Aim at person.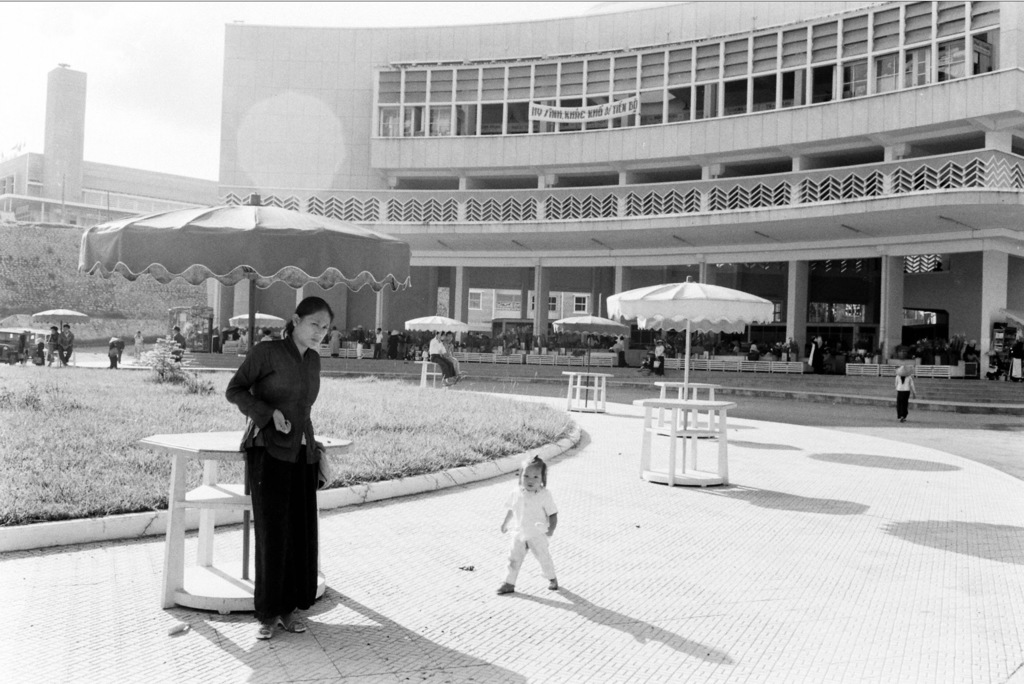
Aimed at box=[493, 458, 558, 597].
